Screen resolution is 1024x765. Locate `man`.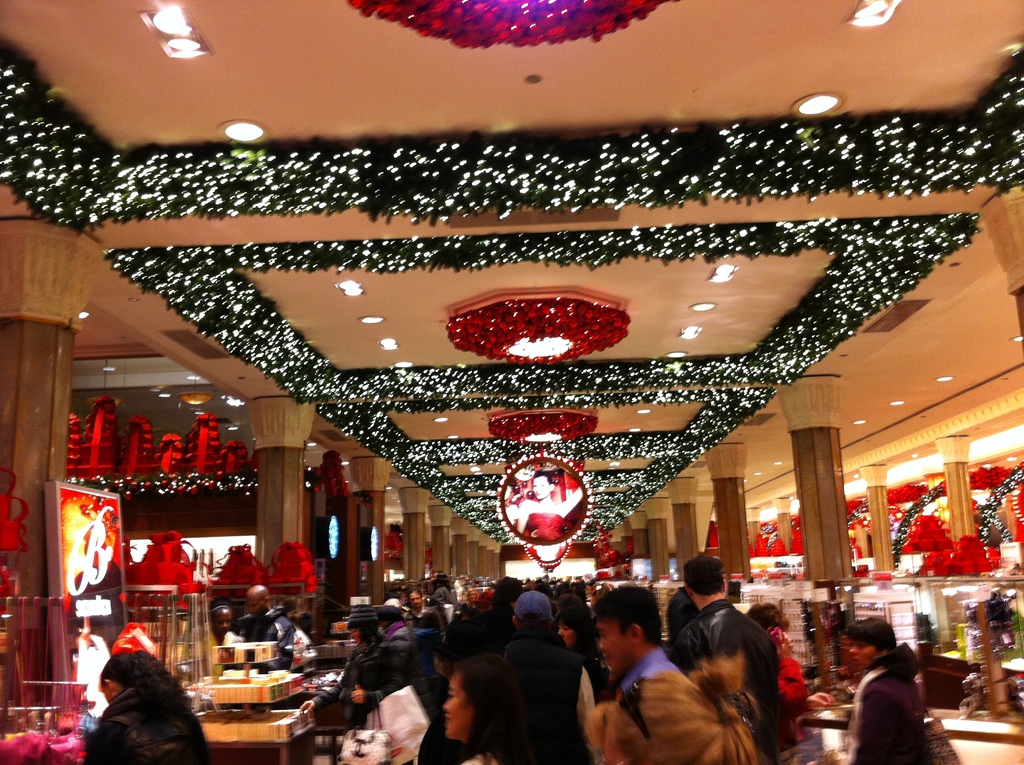
666/554/781/764.
